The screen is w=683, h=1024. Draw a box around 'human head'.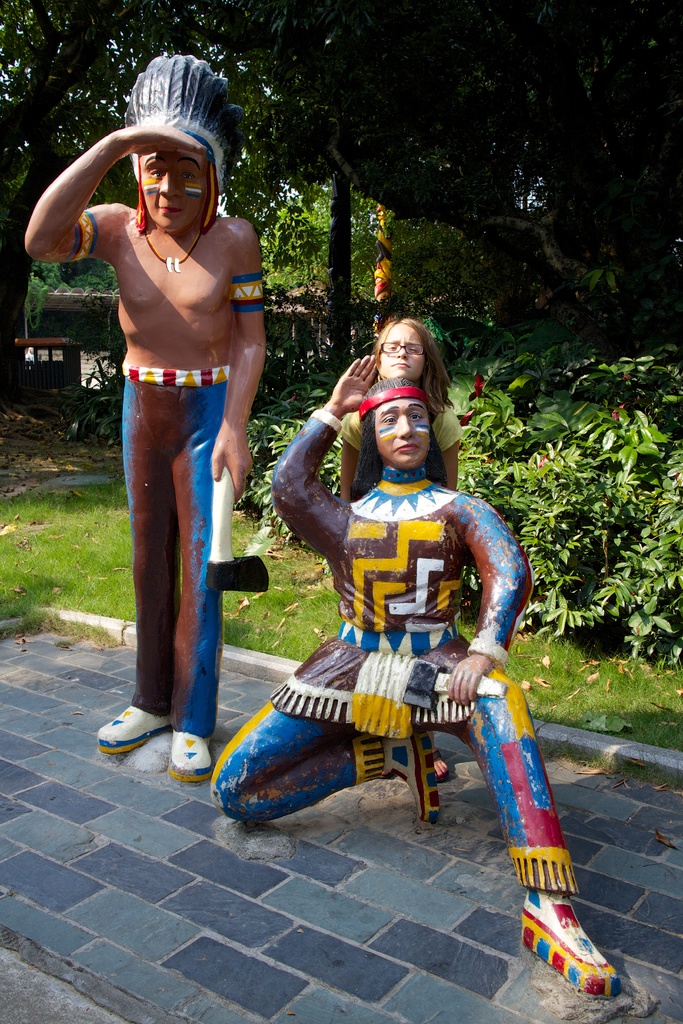
box(352, 383, 451, 465).
